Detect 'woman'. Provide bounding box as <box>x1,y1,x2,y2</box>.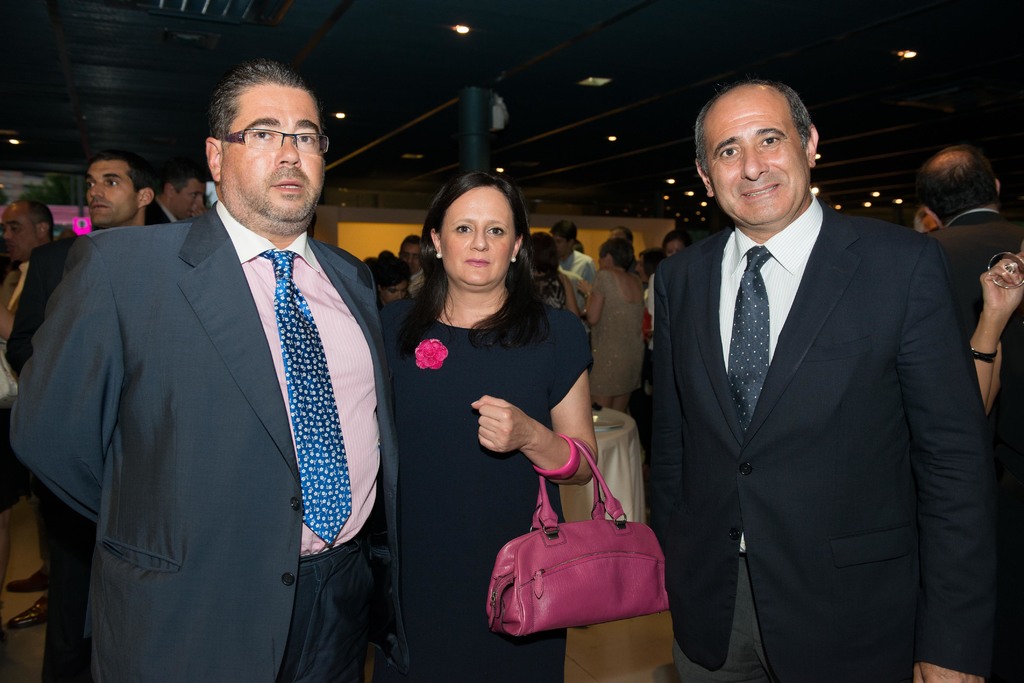
<box>582,236,646,411</box>.
